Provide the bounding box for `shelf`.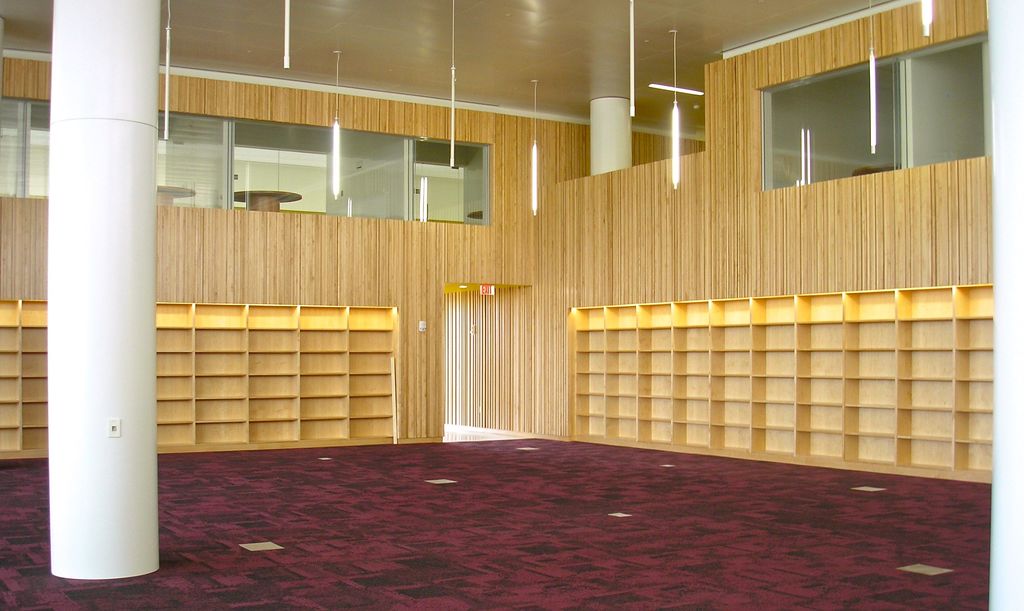
crop(562, 282, 991, 482).
